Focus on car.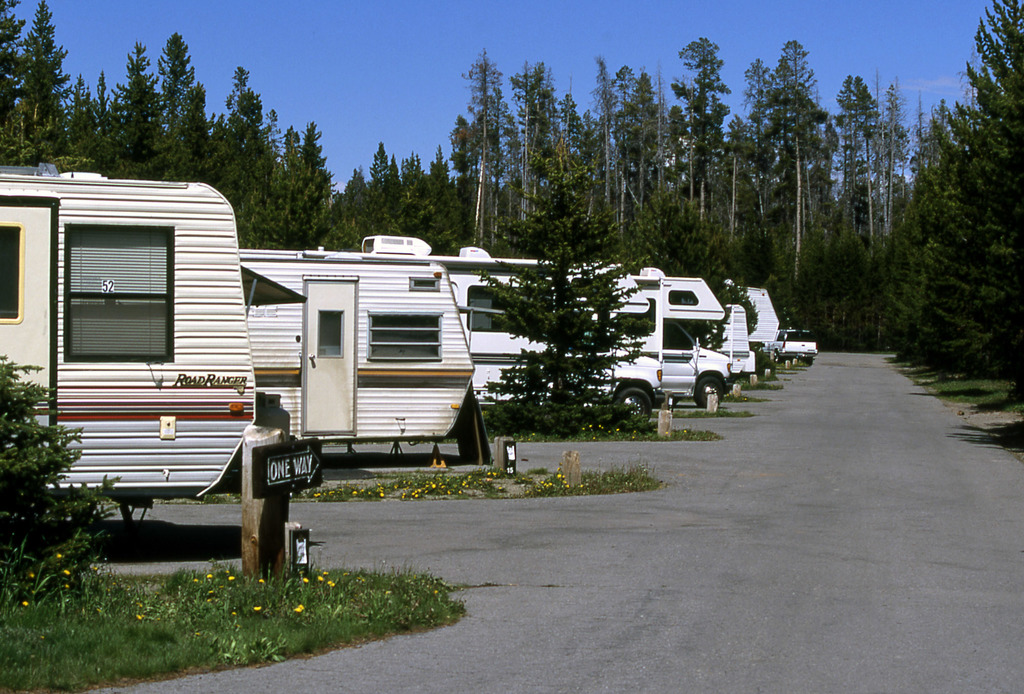
Focused at select_region(764, 328, 819, 367).
